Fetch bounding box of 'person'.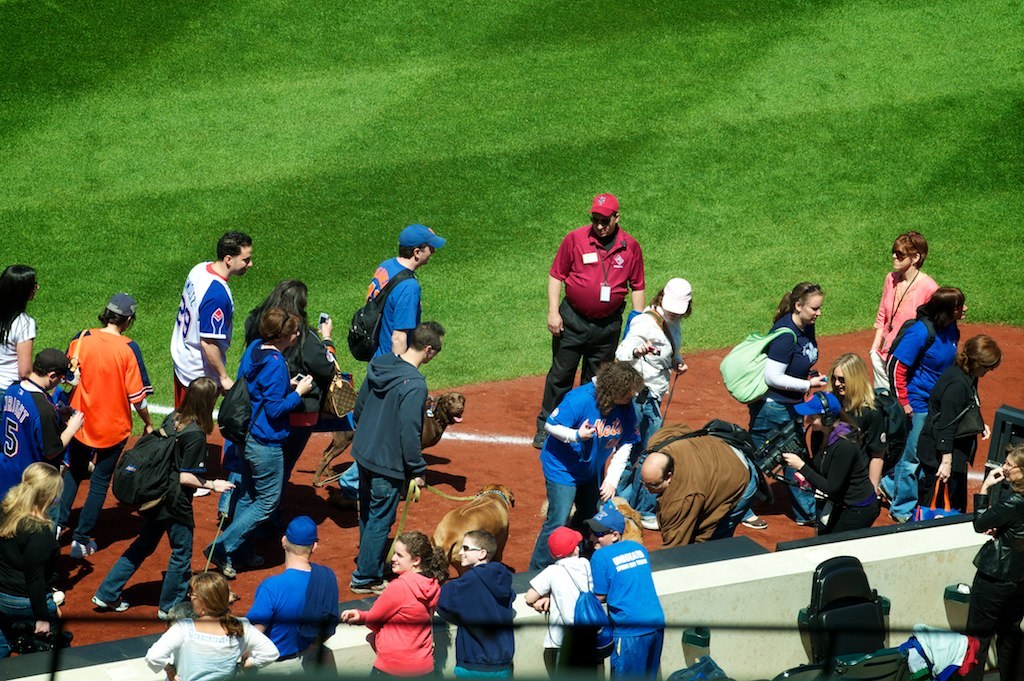
Bbox: Rect(525, 191, 646, 452).
